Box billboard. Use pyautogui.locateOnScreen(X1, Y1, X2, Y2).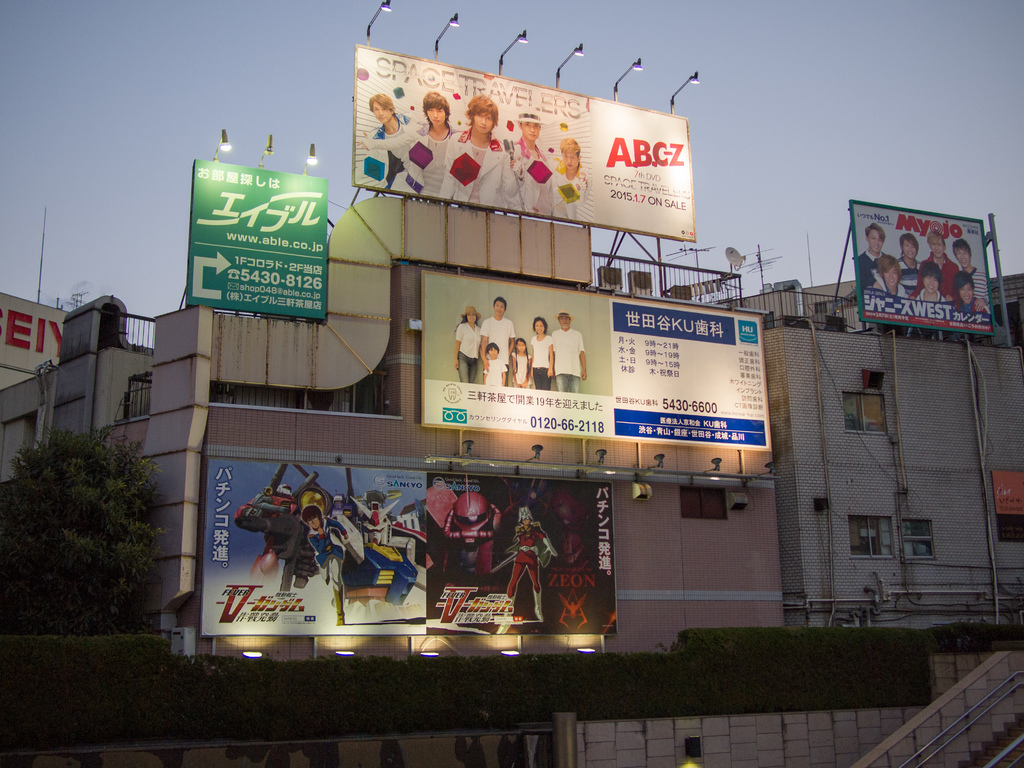
pyautogui.locateOnScreen(994, 462, 1023, 518).
